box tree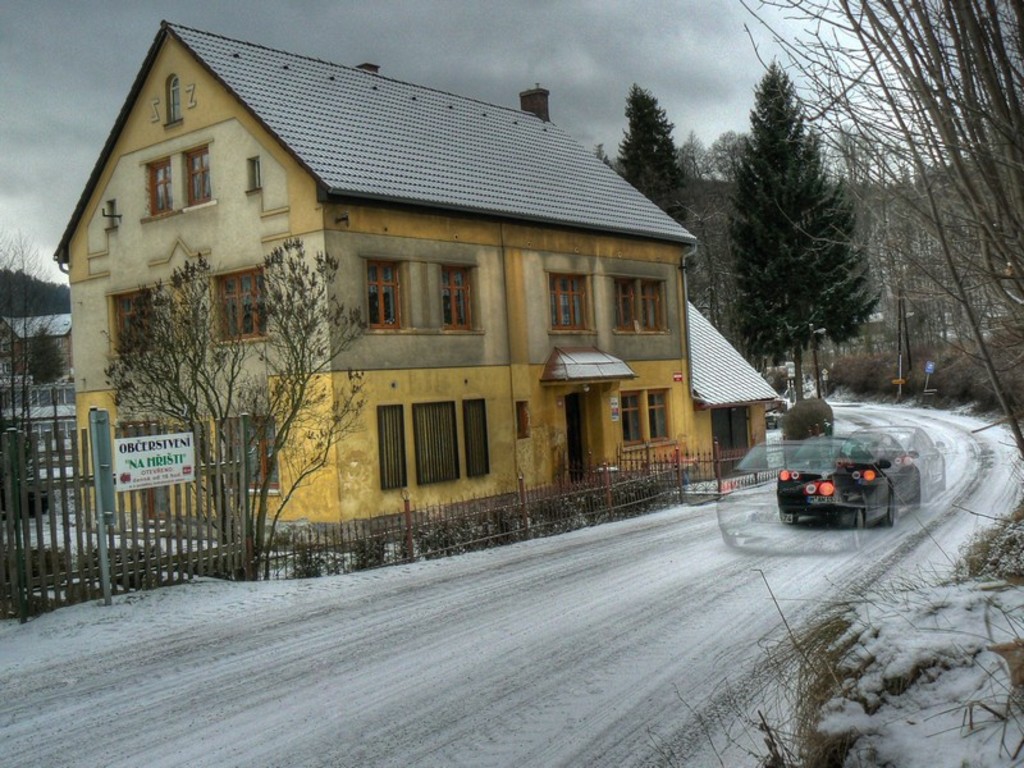
pyautogui.locateOnScreen(742, 0, 1023, 421)
